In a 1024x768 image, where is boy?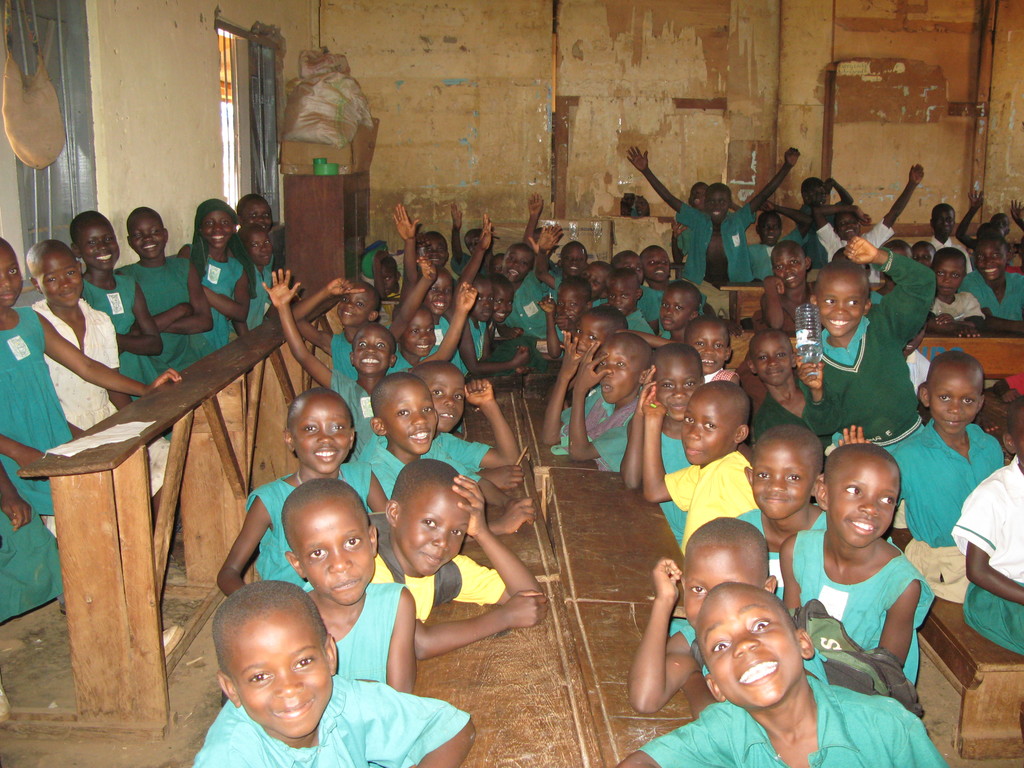
detection(189, 576, 477, 767).
